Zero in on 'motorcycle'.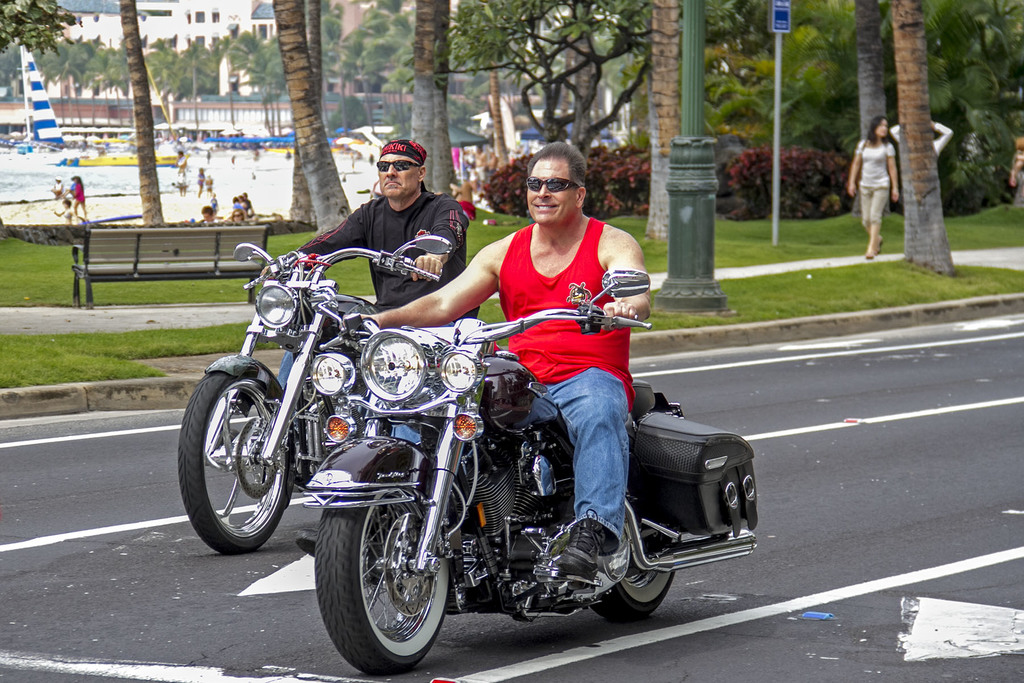
Zeroed in: [299,268,763,677].
